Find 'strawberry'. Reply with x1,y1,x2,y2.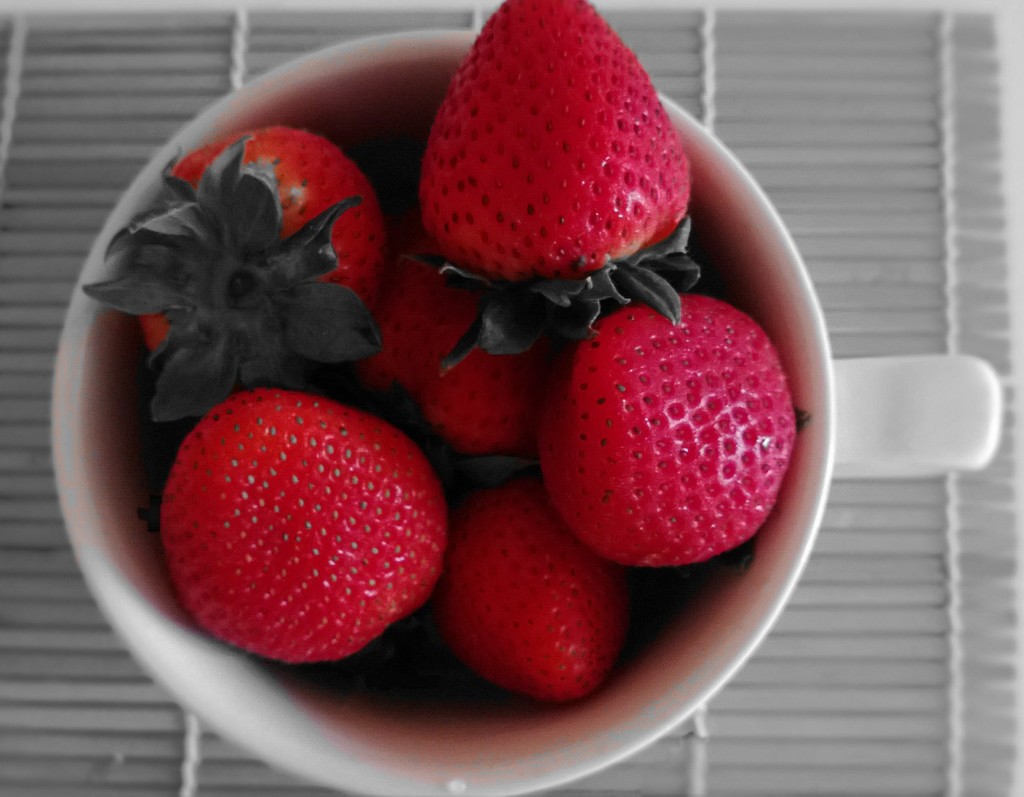
534,300,800,565.
